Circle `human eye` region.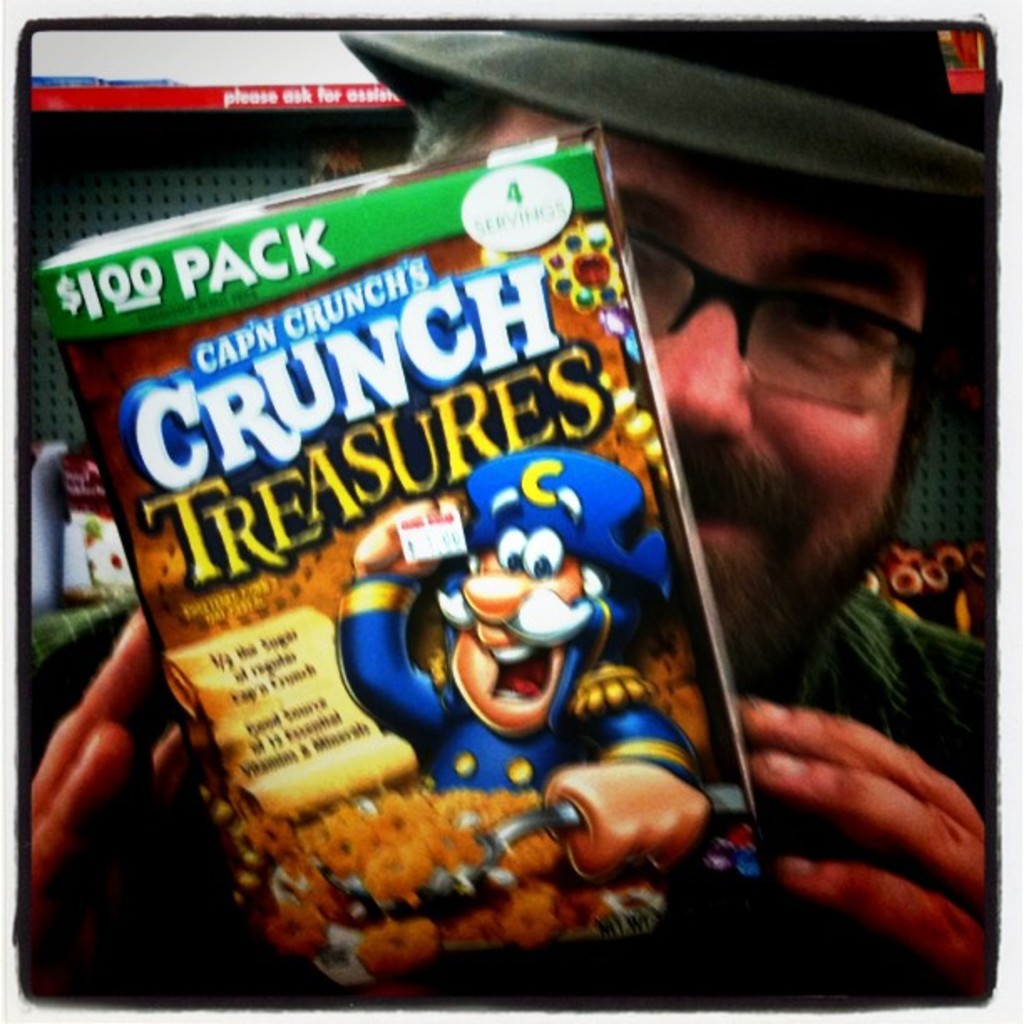
Region: select_region(494, 524, 529, 577).
